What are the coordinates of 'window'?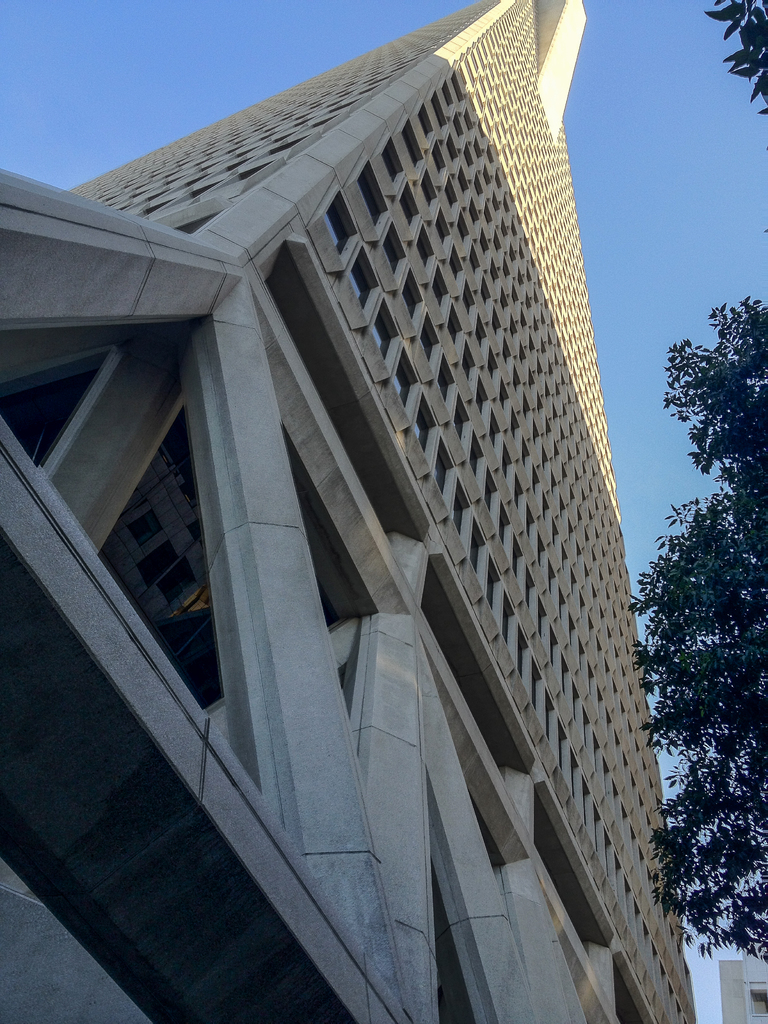
<box>558,729,570,790</box>.
